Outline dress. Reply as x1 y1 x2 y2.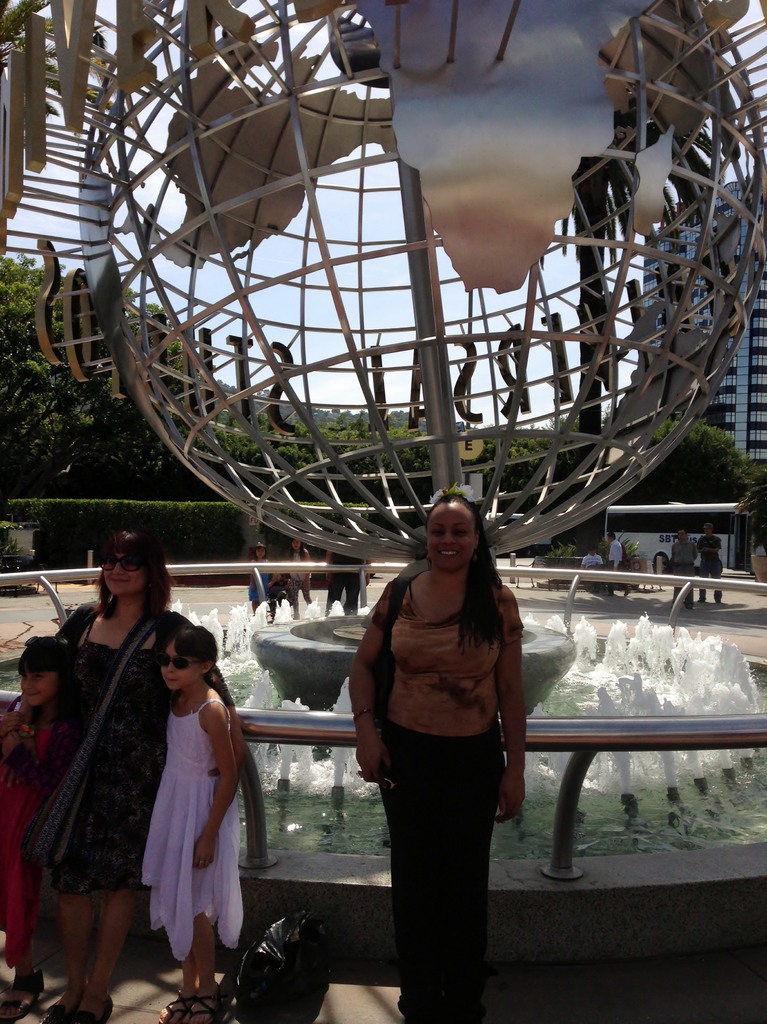
132 685 252 968.
